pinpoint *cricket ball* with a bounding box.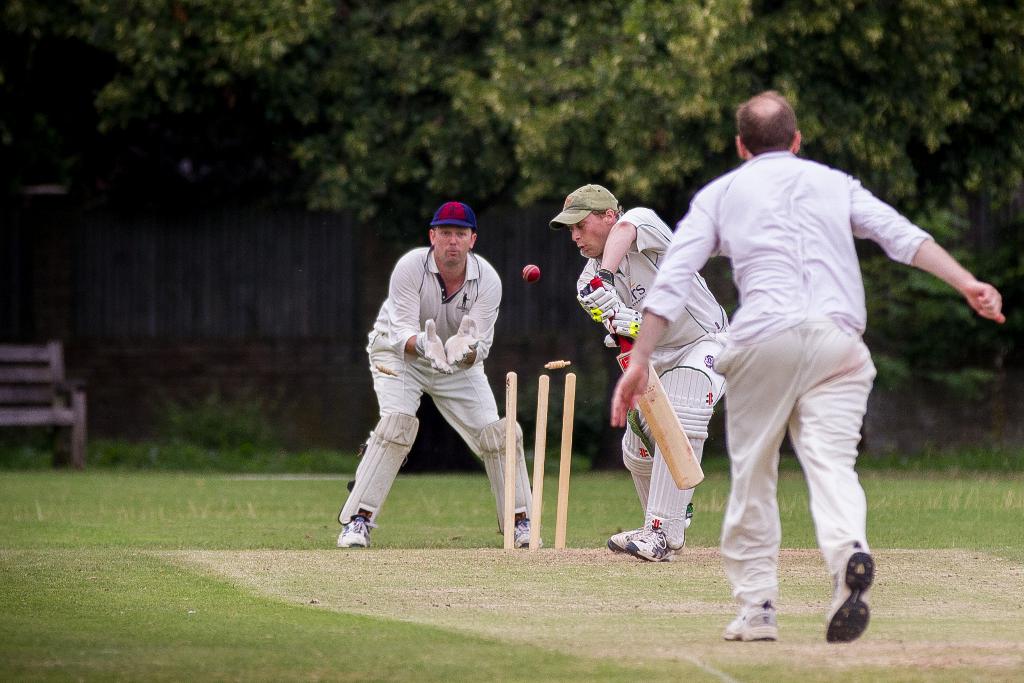
<box>523,264,541,283</box>.
